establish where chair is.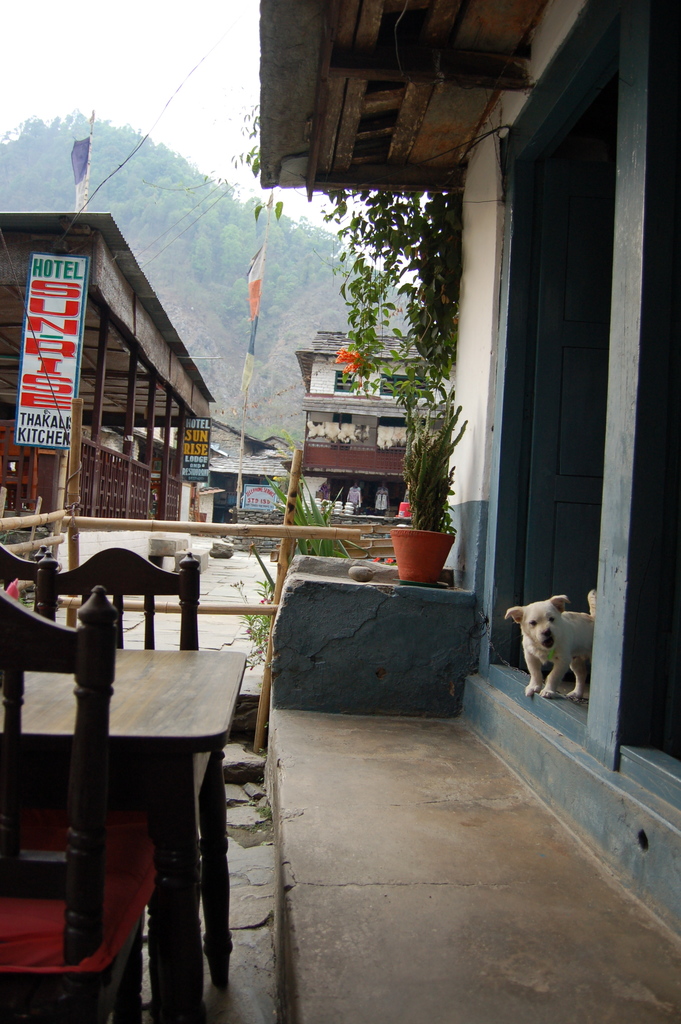
Established at Rect(0, 541, 56, 623).
